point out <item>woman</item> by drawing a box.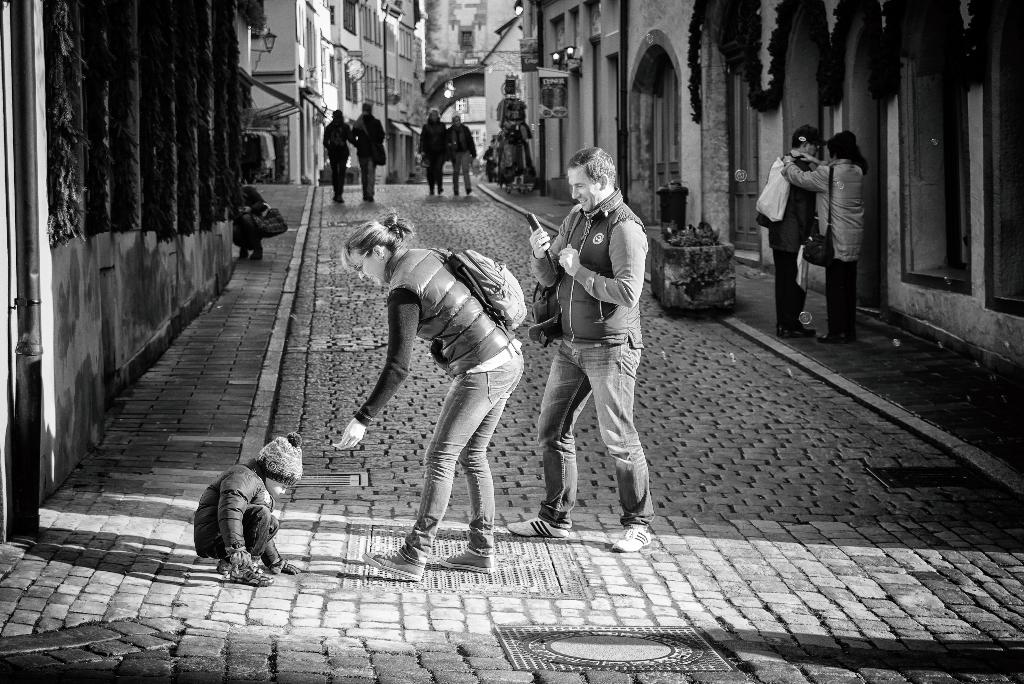
<bbox>783, 128, 868, 363</bbox>.
